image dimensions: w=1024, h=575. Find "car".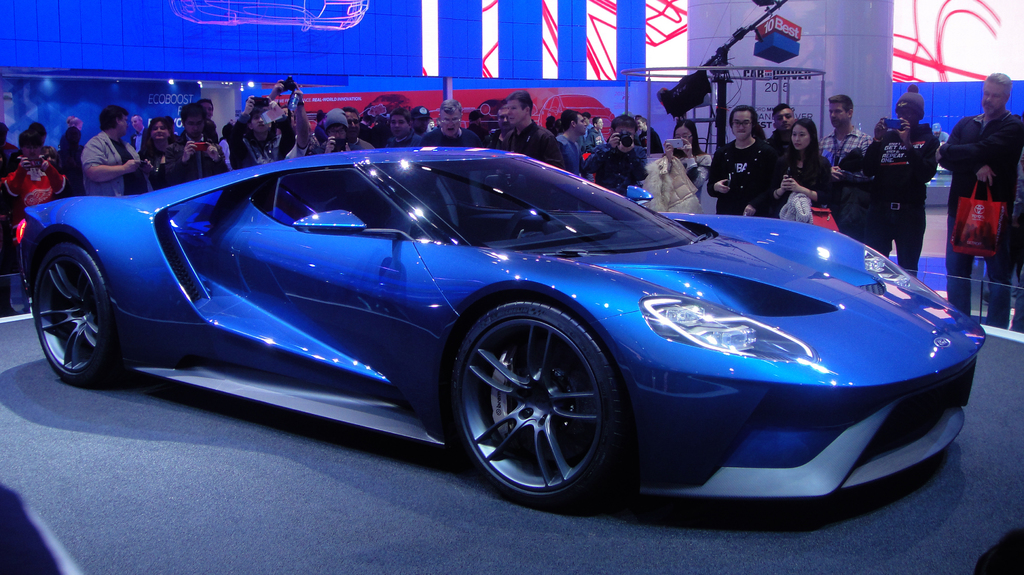
l=17, t=141, r=983, b=501.
